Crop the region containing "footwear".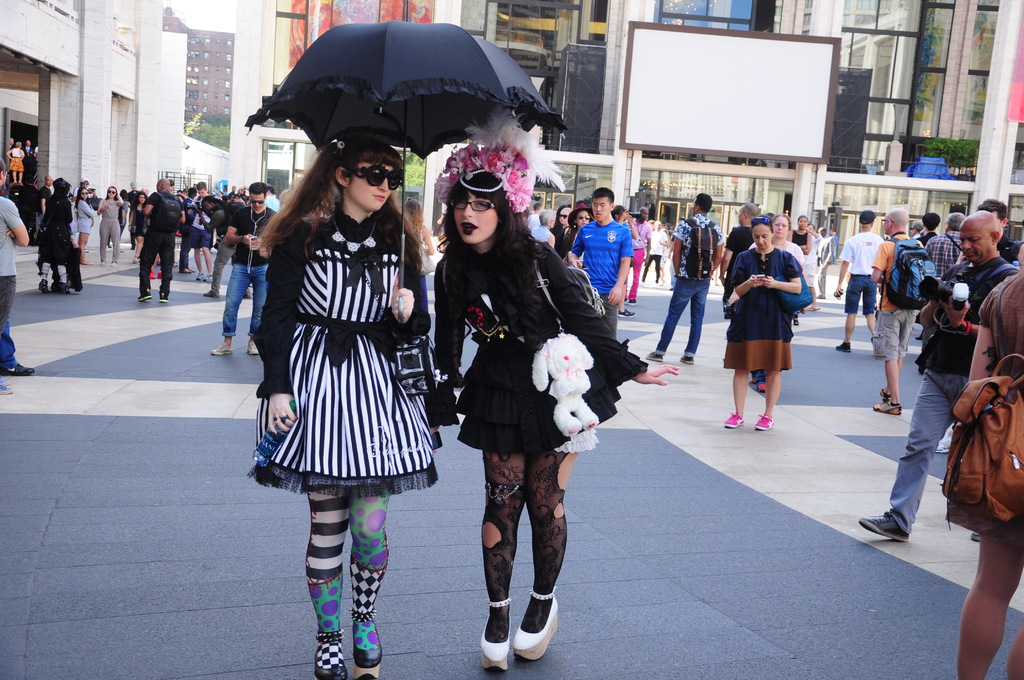
Crop region: select_region(613, 305, 636, 320).
